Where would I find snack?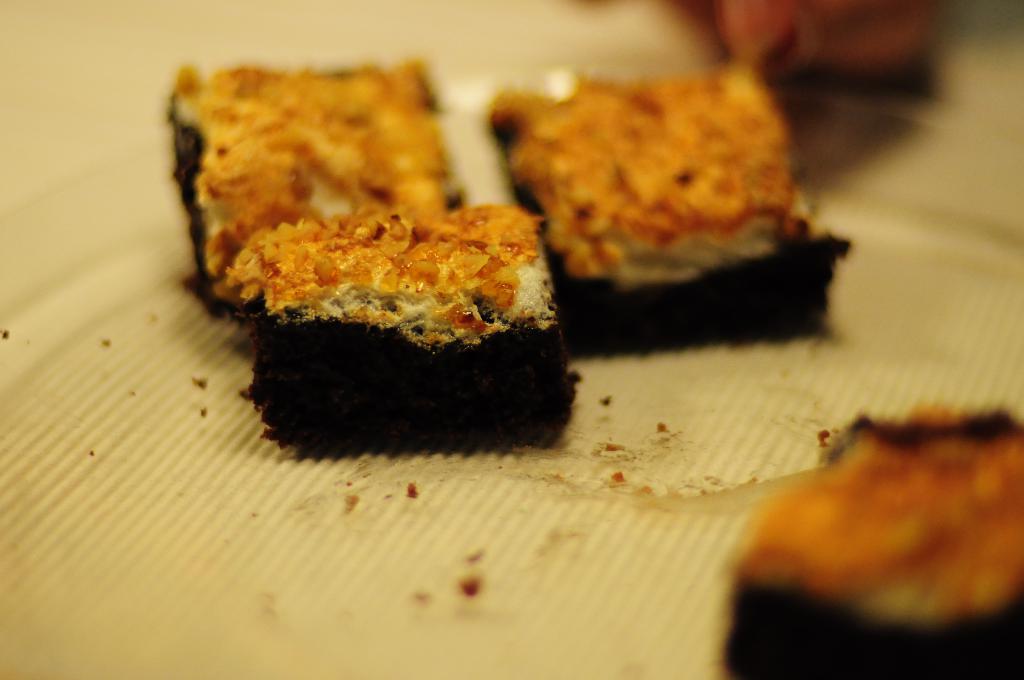
At {"x1": 721, "y1": 405, "x2": 1023, "y2": 679}.
